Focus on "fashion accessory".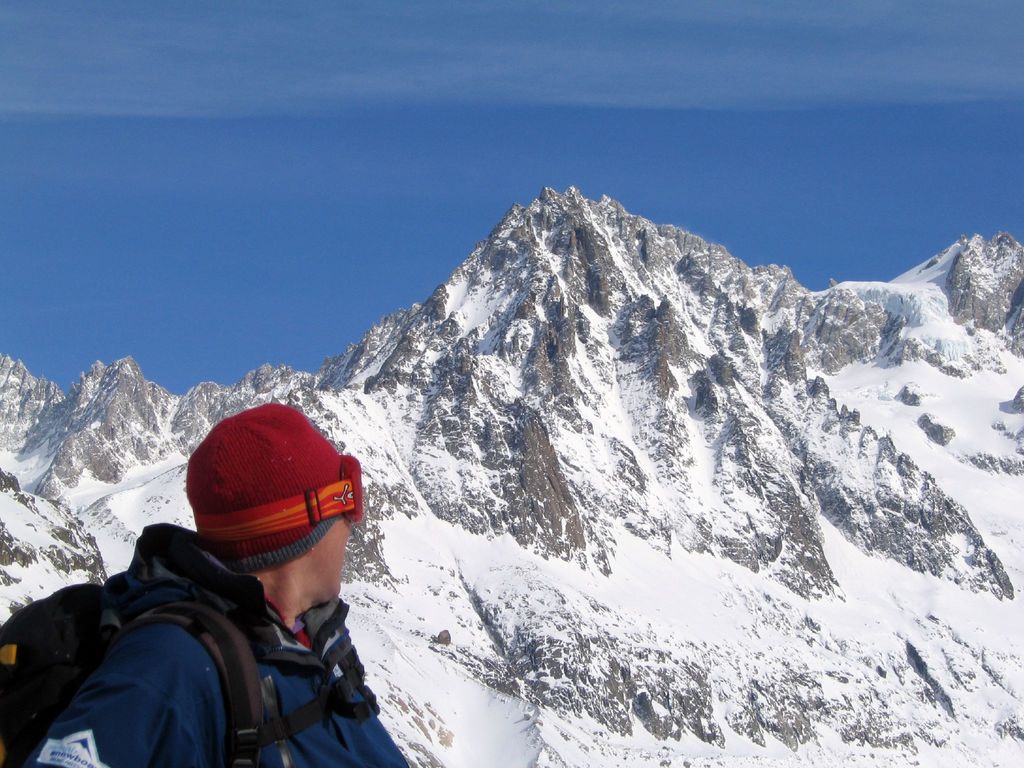
Focused at select_region(182, 403, 377, 557).
